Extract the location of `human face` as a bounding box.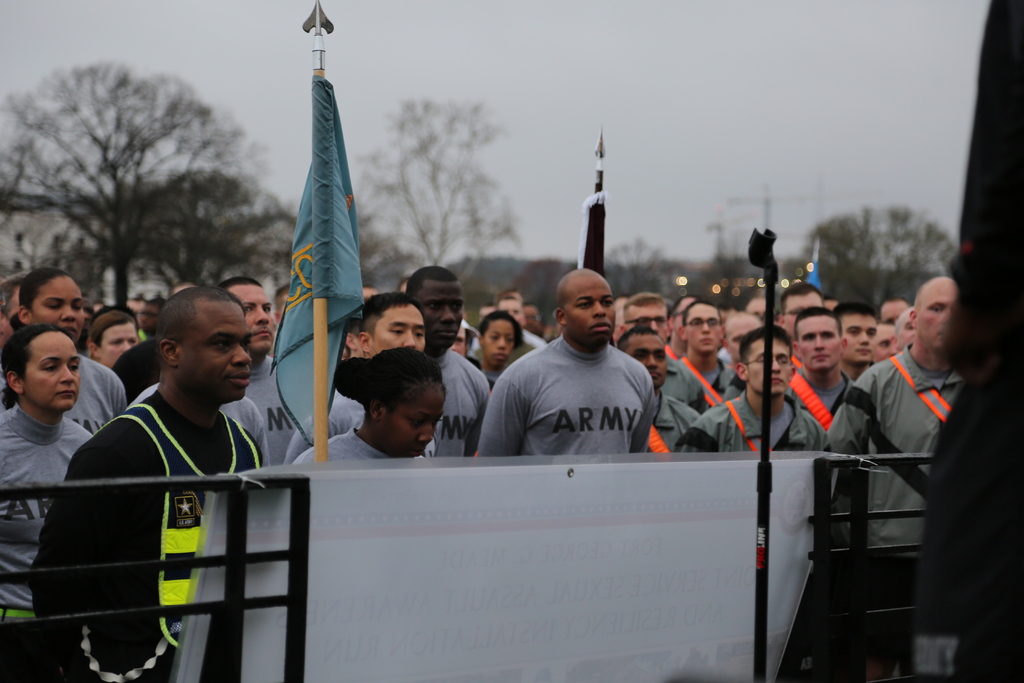
[624, 299, 668, 340].
